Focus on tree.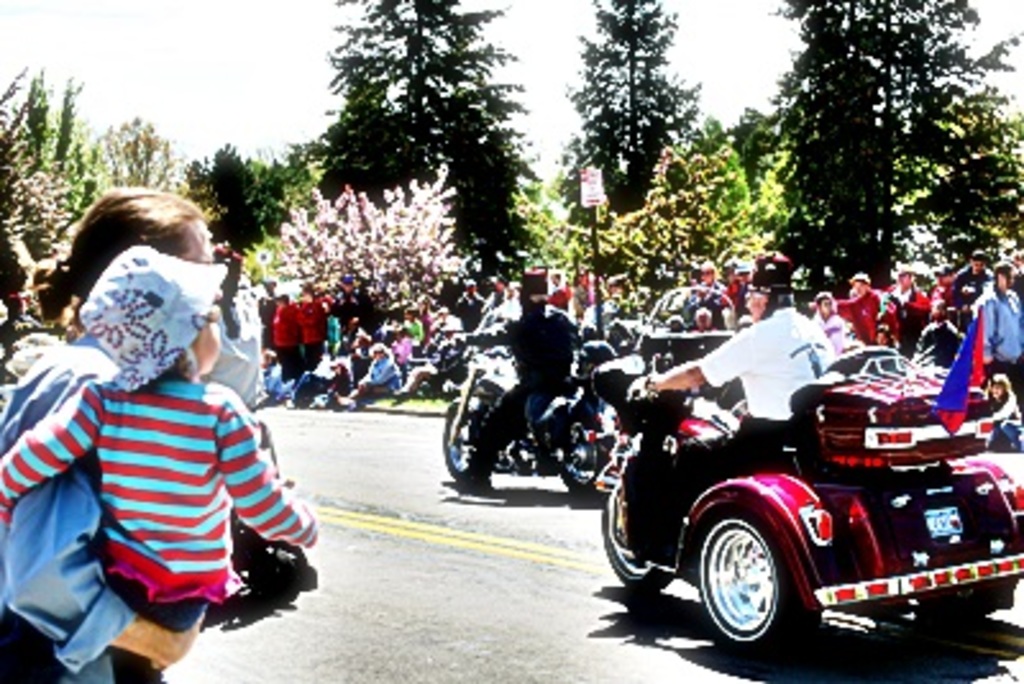
Focused at l=563, t=0, r=704, b=236.
